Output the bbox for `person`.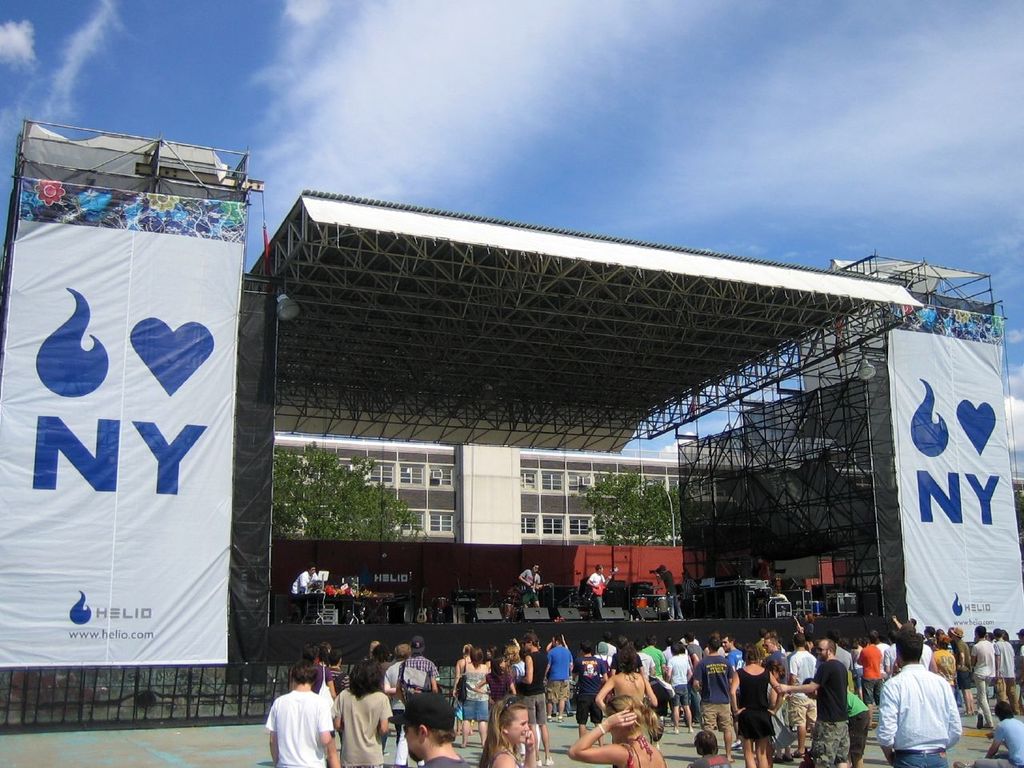
(776, 635, 848, 767).
